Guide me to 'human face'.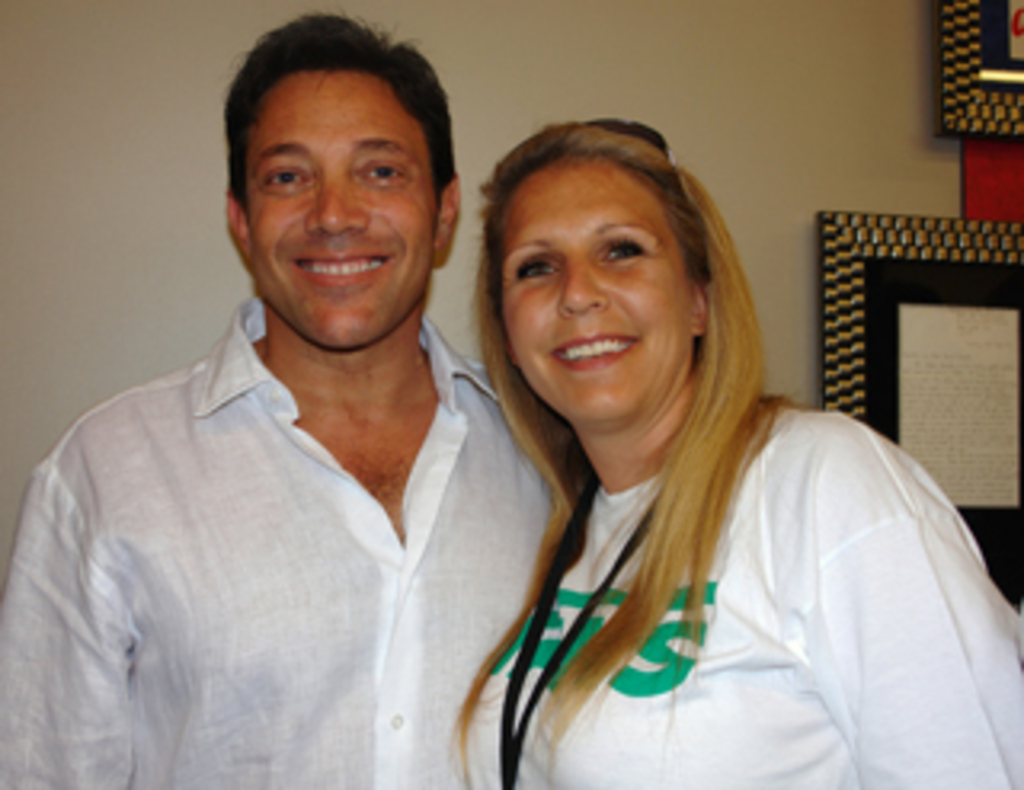
Guidance: 246,70,435,349.
